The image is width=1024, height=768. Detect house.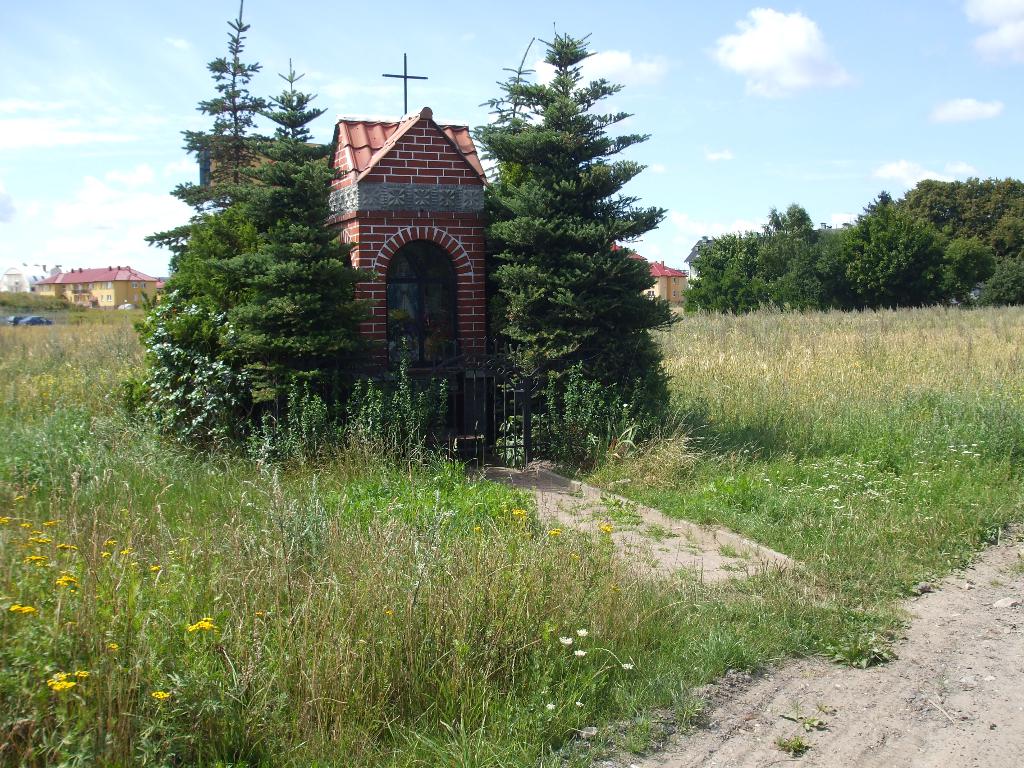
Detection: 140, 74, 728, 488.
